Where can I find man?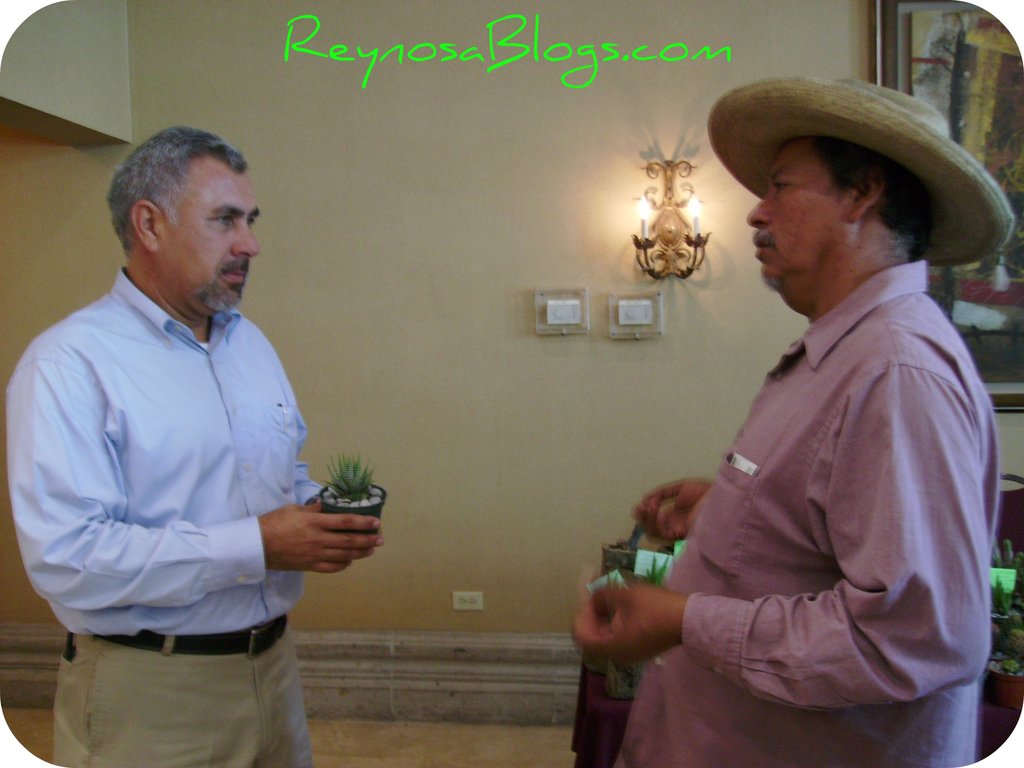
You can find it at Rect(7, 120, 392, 767).
